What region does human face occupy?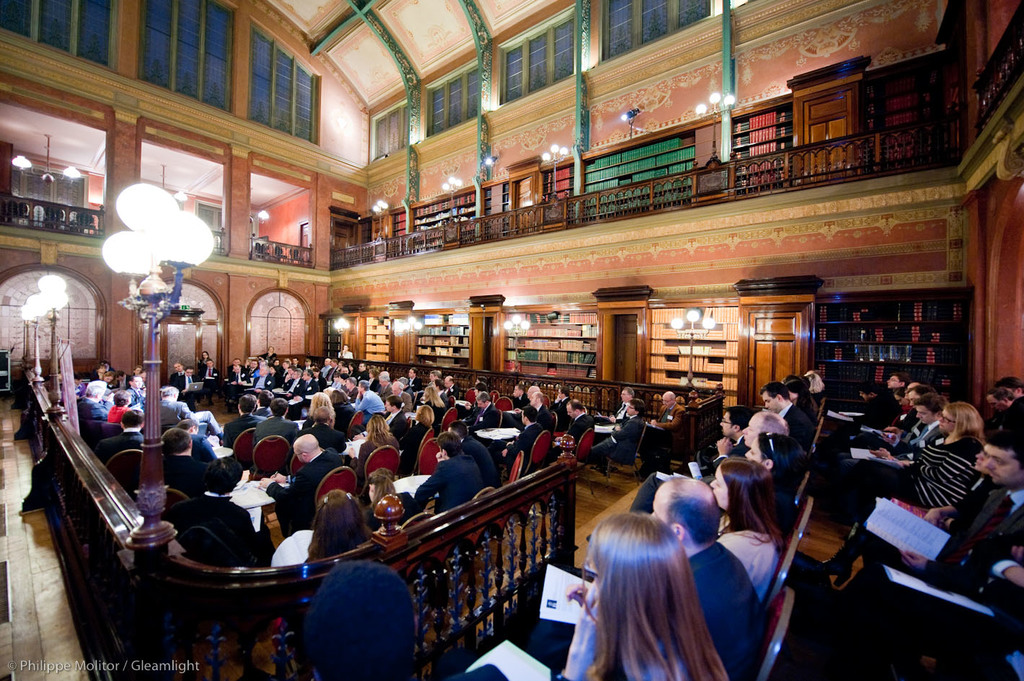
pyautogui.locateOnScreen(743, 414, 759, 445).
